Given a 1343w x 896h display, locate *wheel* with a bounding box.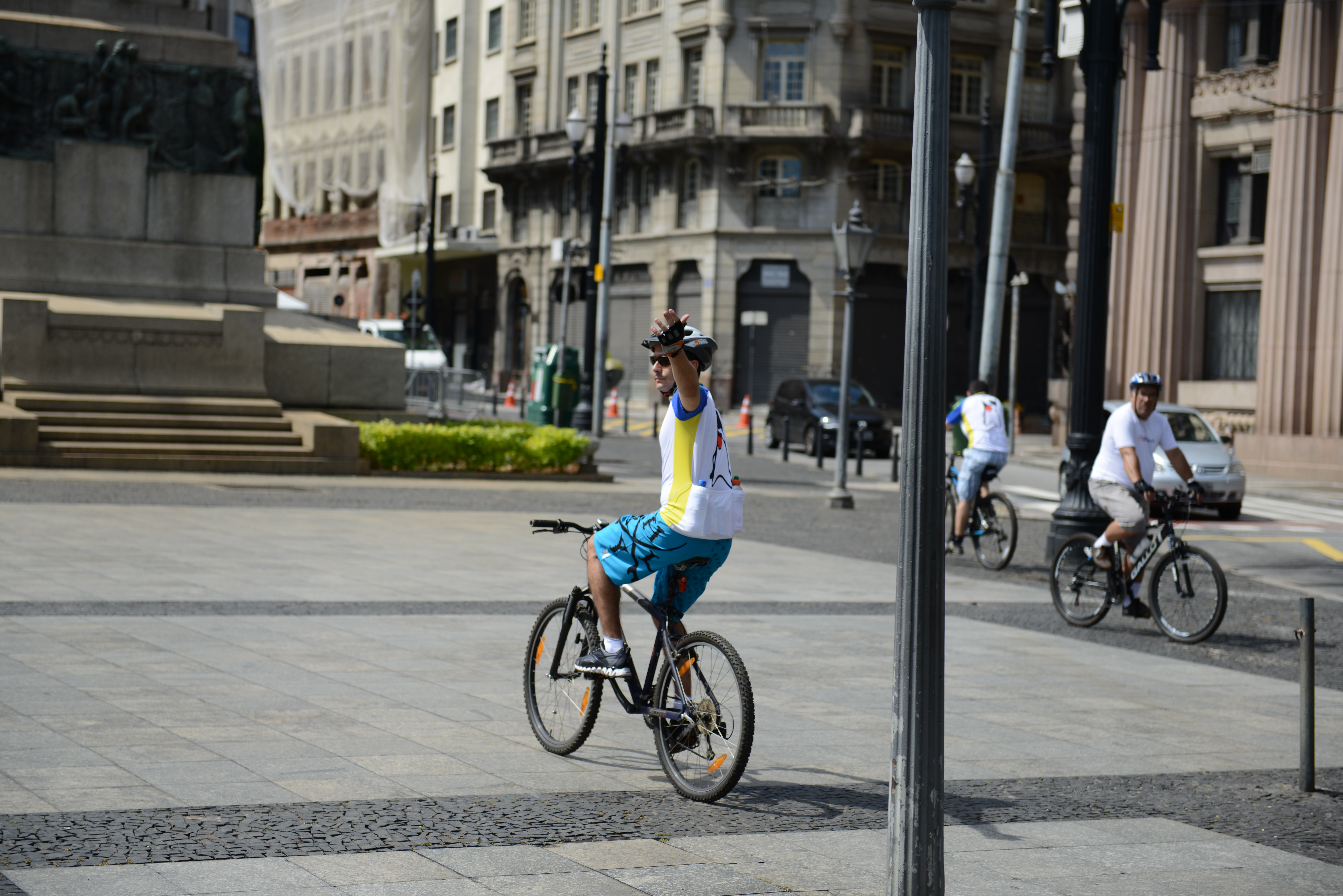
Located: bbox(120, 117, 137, 146).
